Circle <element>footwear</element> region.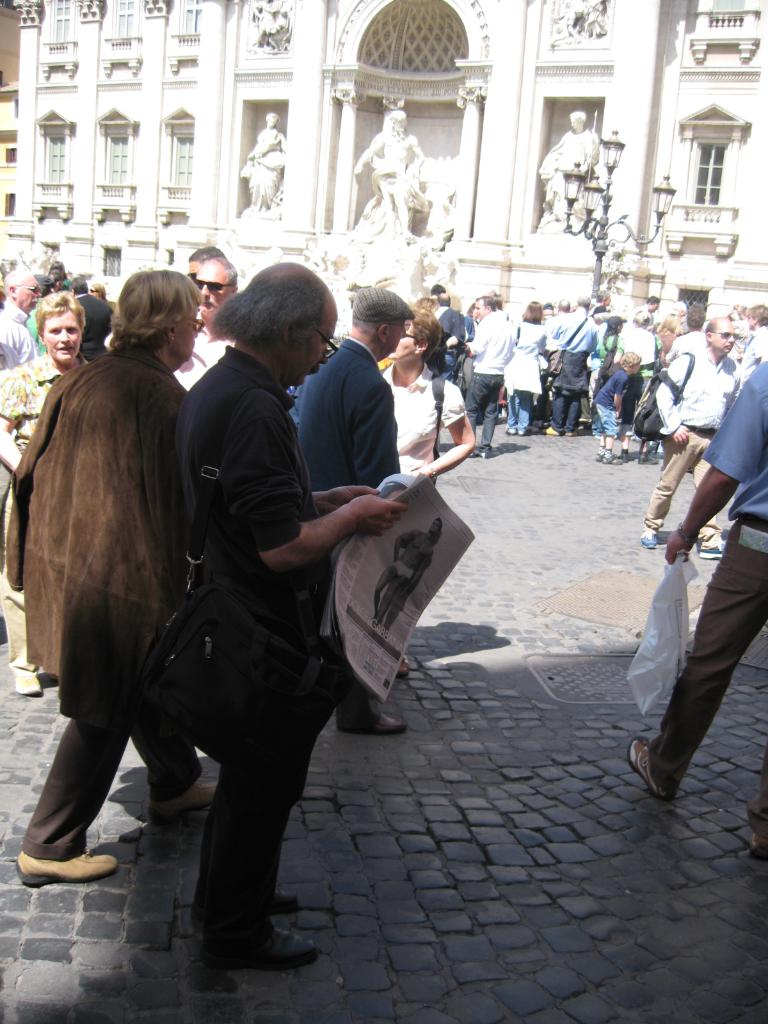
Region: (373,712,401,735).
